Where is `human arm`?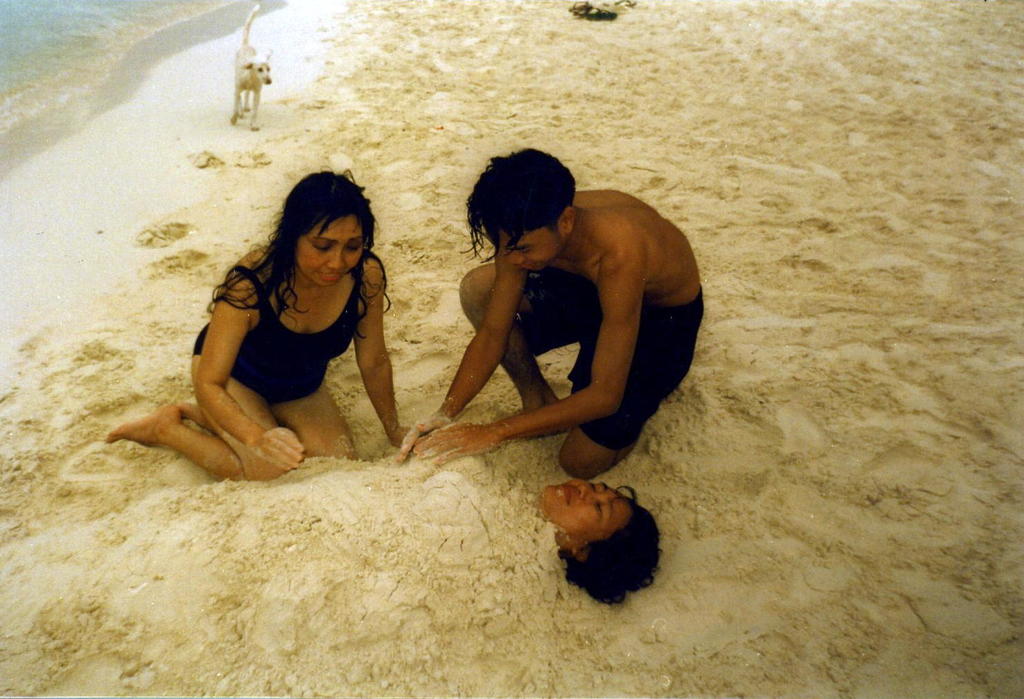
369 267 409 442.
